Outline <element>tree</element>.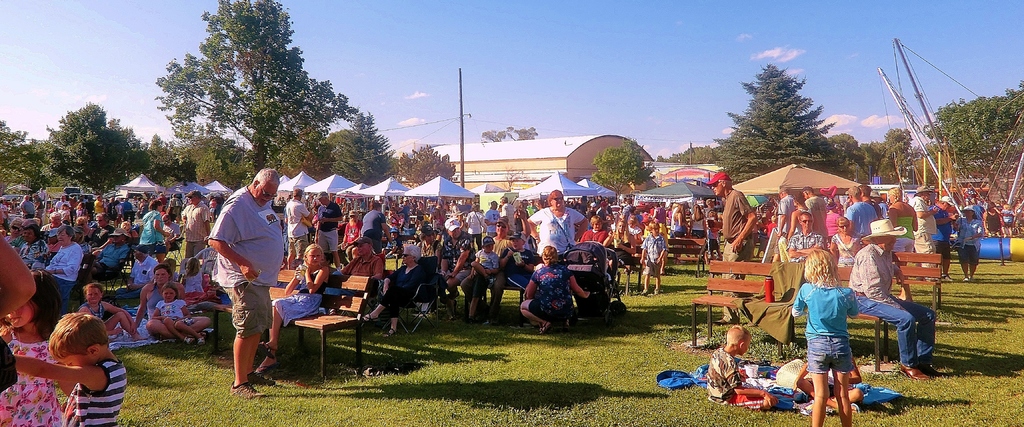
Outline: locate(728, 60, 843, 168).
